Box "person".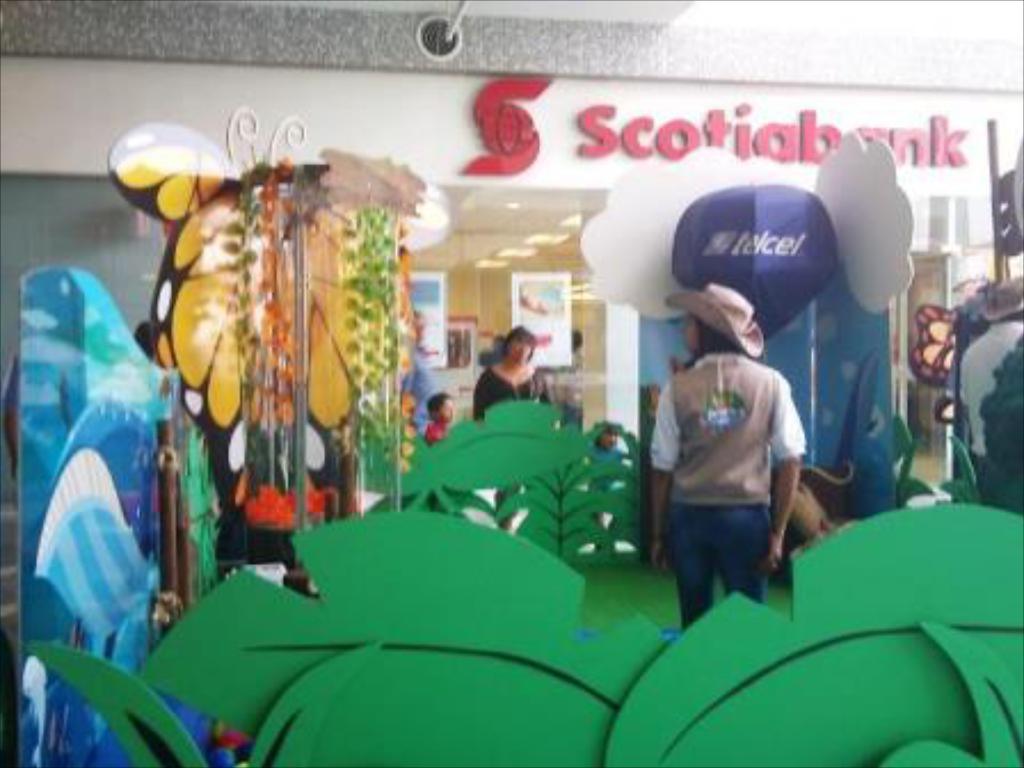
<region>478, 327, 560, 539</region>.
